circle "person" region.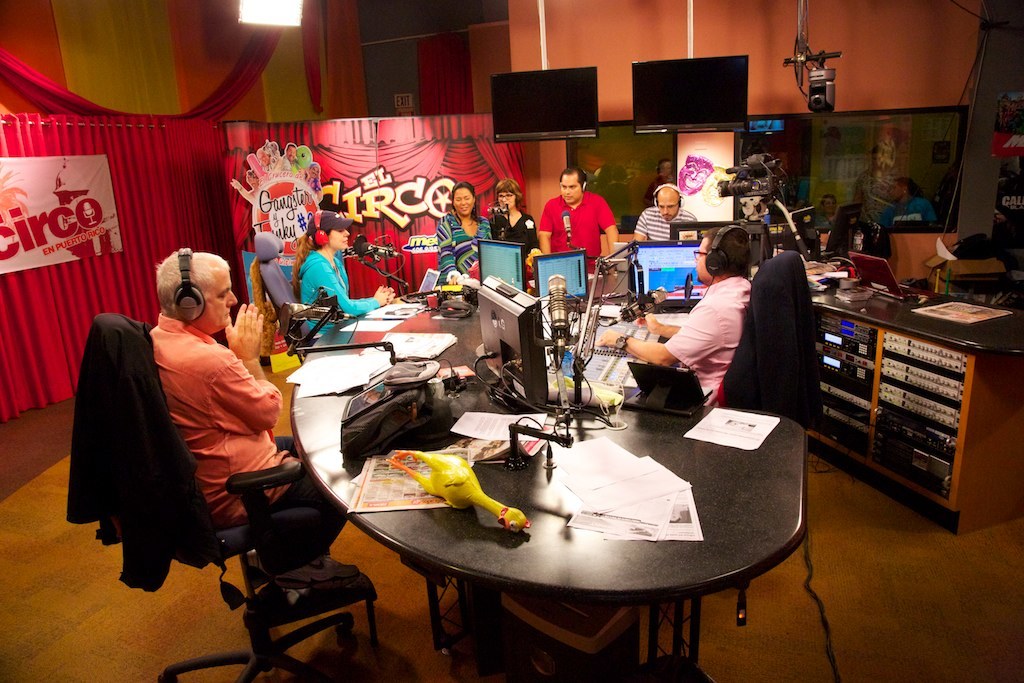
Region: 872, 175, 935, 234.
